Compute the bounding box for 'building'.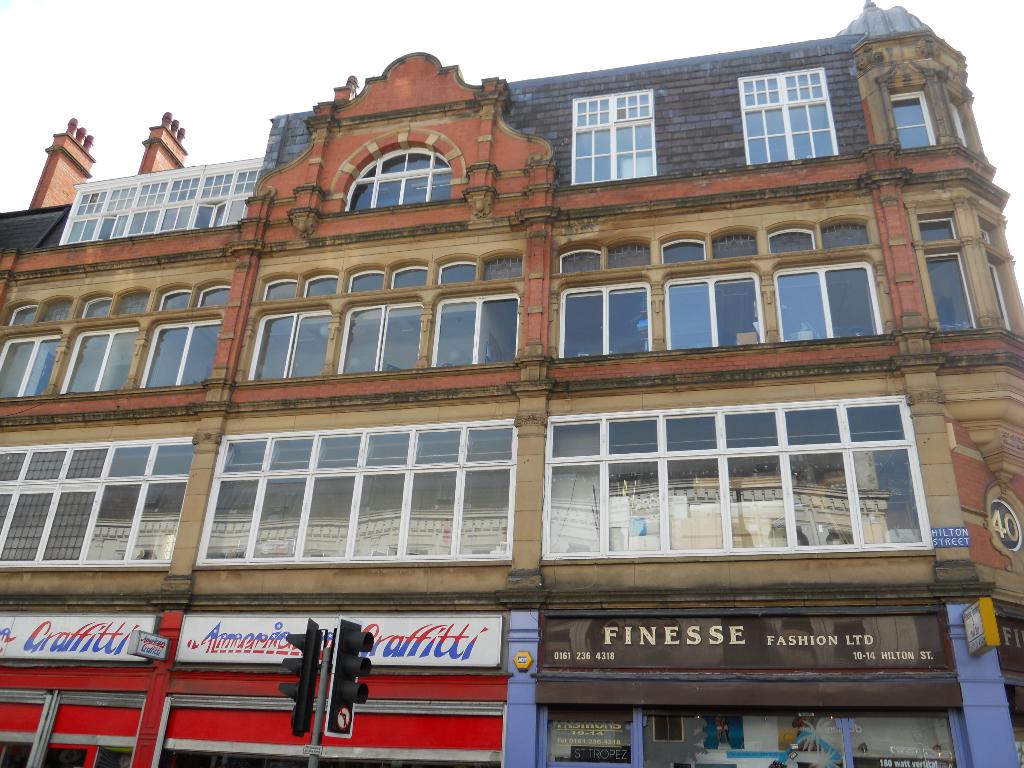
[left=1, top=1, right=1023, bottom=767].
